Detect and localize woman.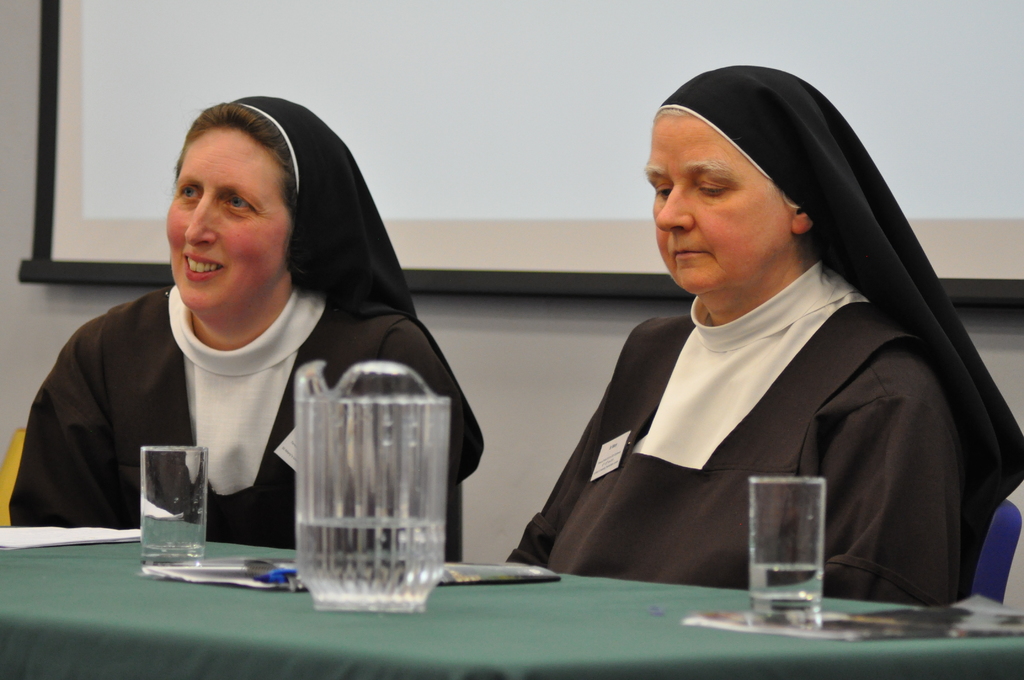
Localized at [x1=8, y1=95, x2=481, y2=565].
